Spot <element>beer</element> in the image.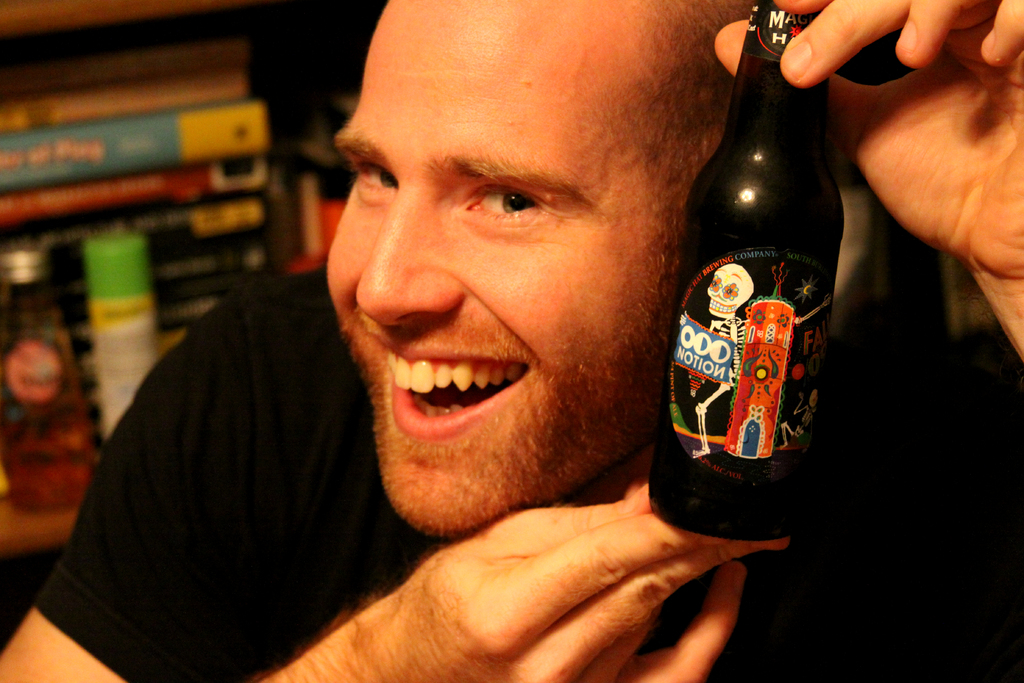
<element>beer</element> found at 671:0:845:542.
